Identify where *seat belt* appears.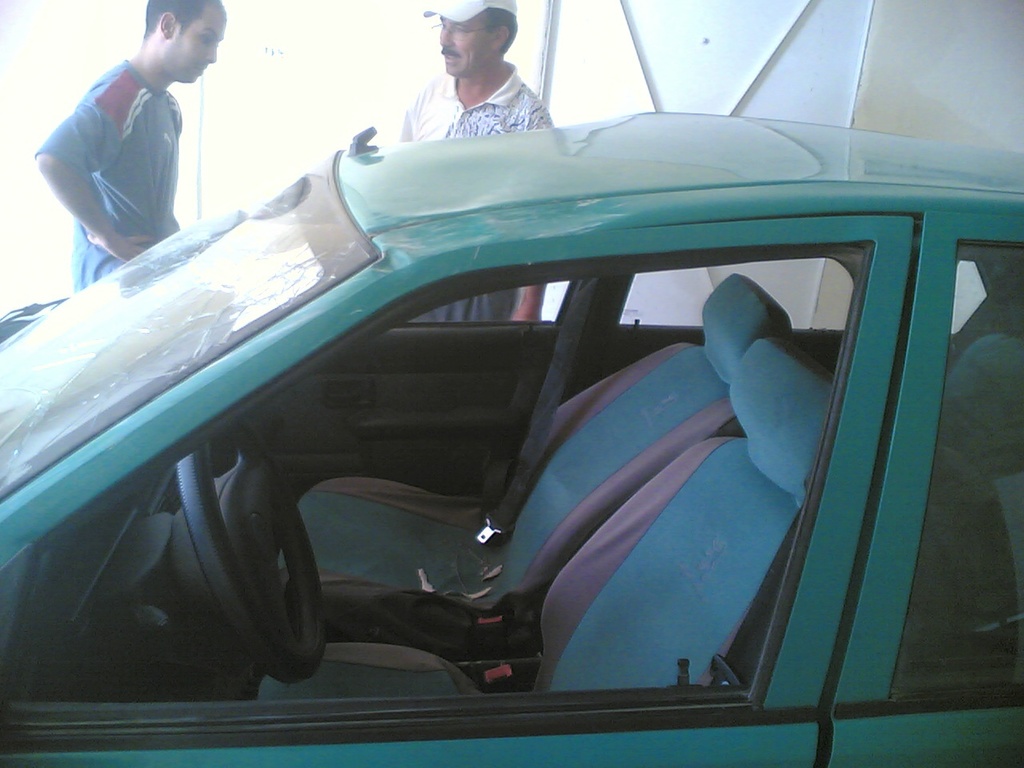
Appears at [478, 276, 590, 539].
